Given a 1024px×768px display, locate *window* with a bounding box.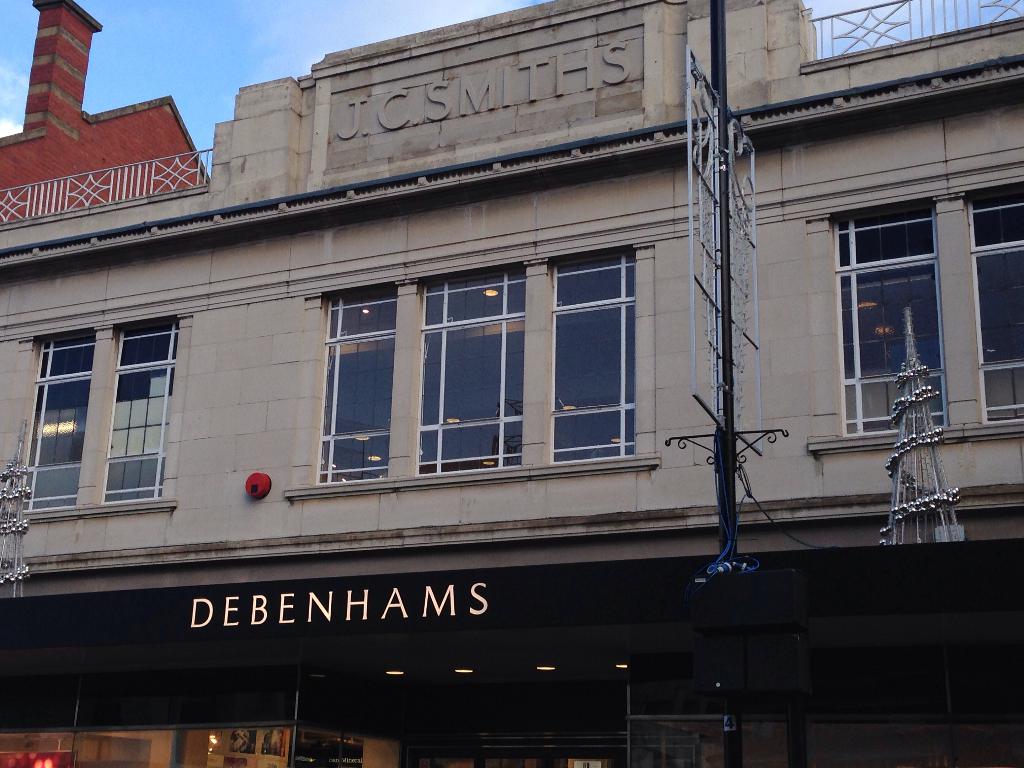
Located: bbox(282, 233, 657, 509).
